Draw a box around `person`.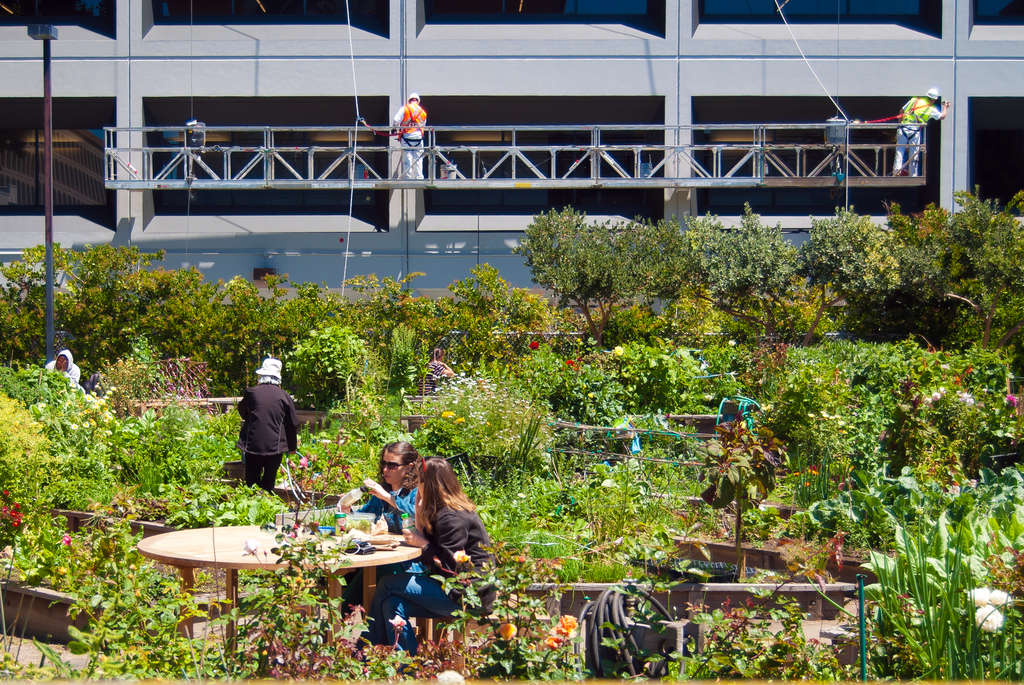
(x1=403, y1=456, x2=493, y2=624).
